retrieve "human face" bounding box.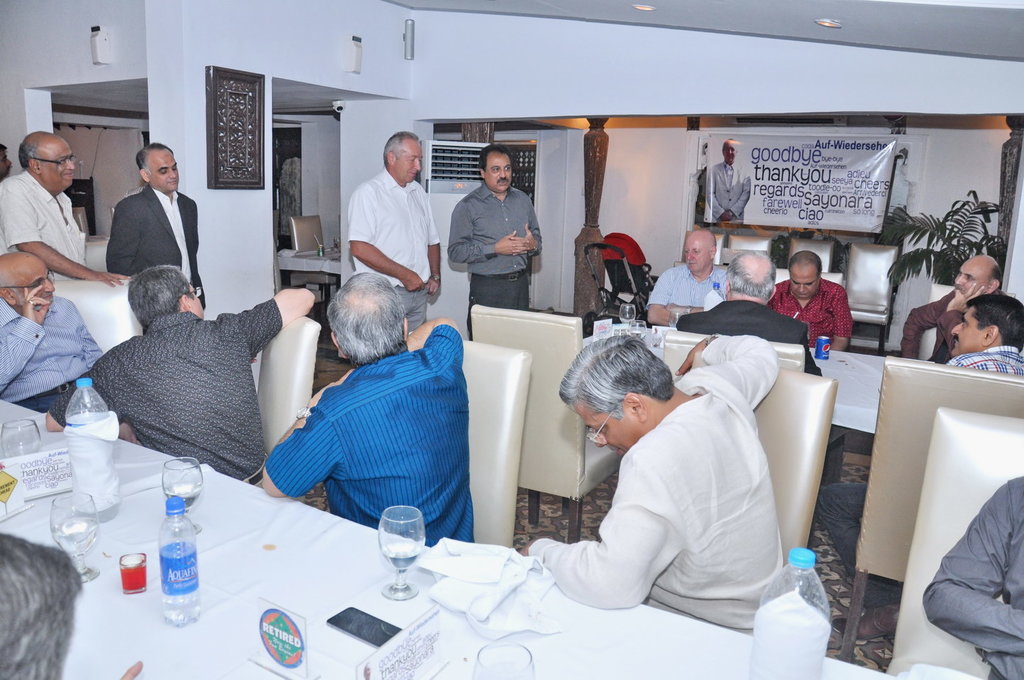
Bounding box: bbox(569, 404, 643, 458).
